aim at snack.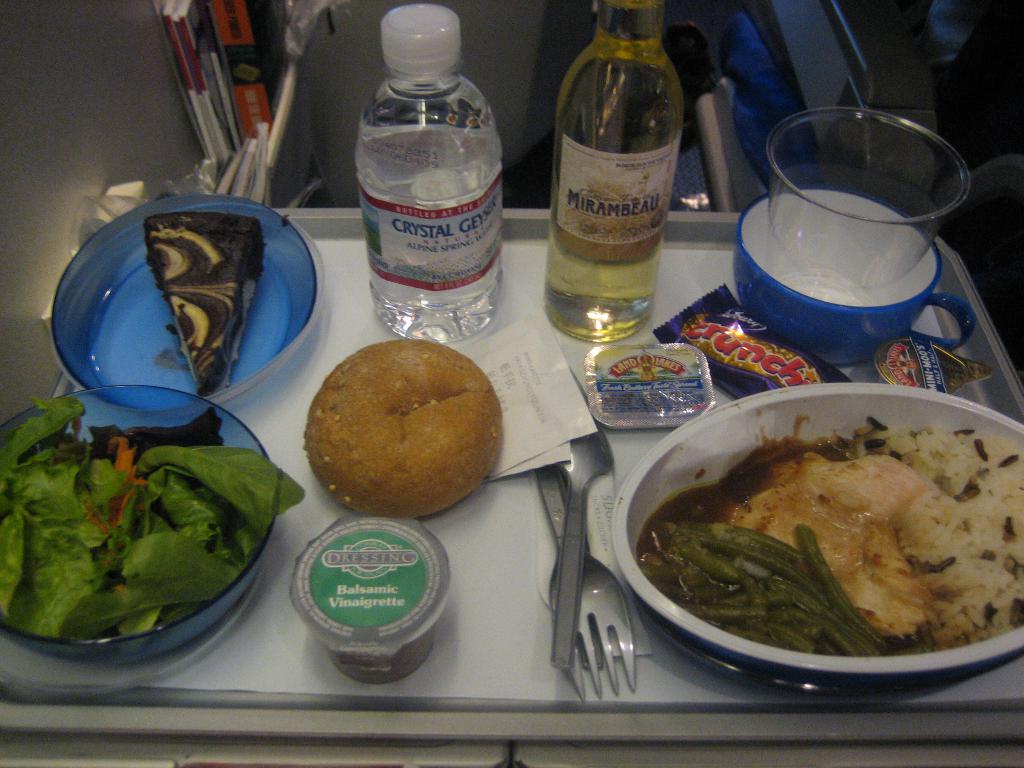
Aimed at 145/213/268/399.
